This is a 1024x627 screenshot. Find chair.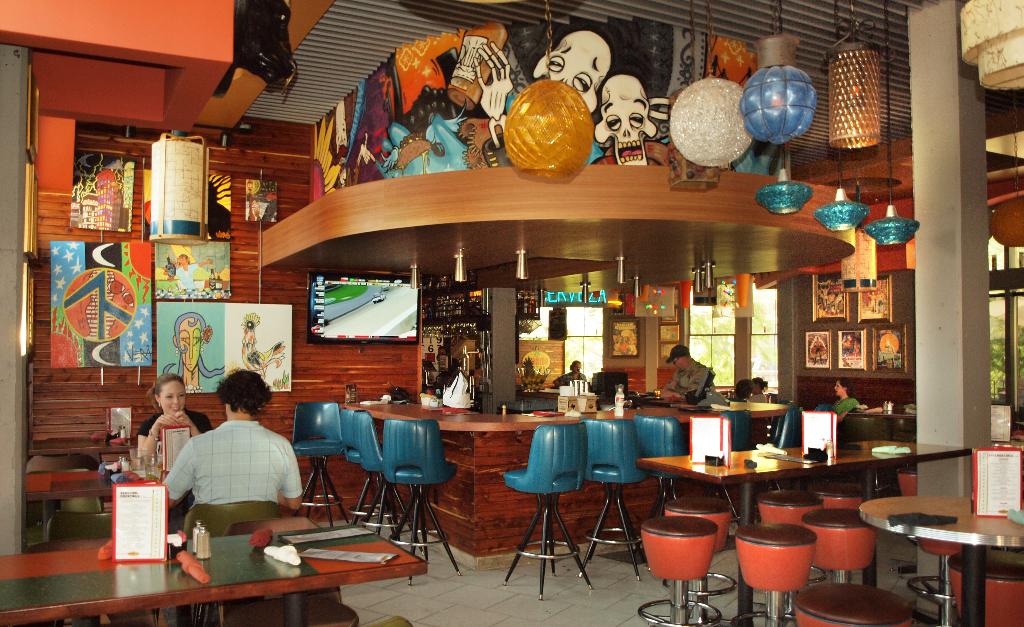
Bounding box: [751,485,821,523].
